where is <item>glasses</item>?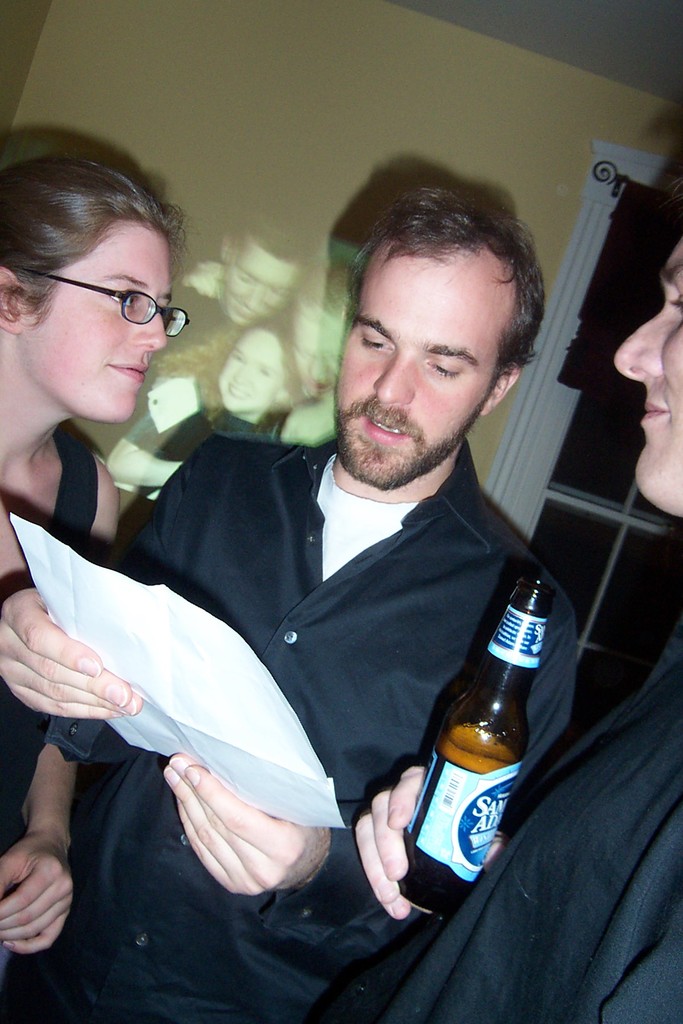
detection(19, 271, 194, 330).
